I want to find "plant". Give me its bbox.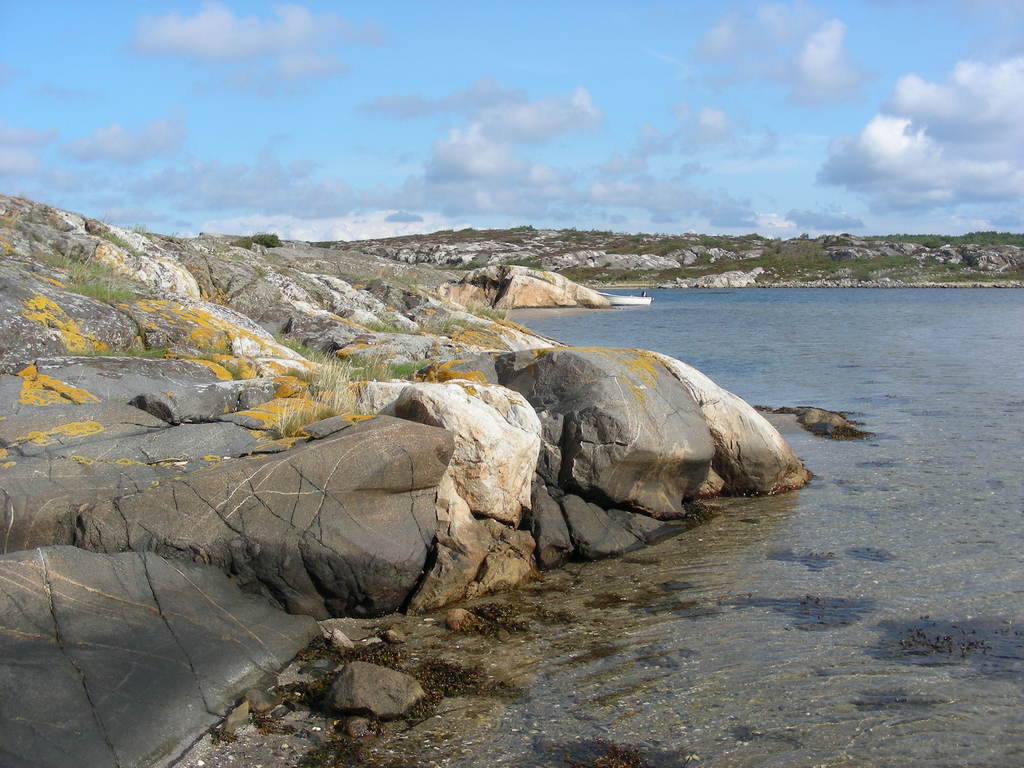
rect(104, 205, 119, 226).
